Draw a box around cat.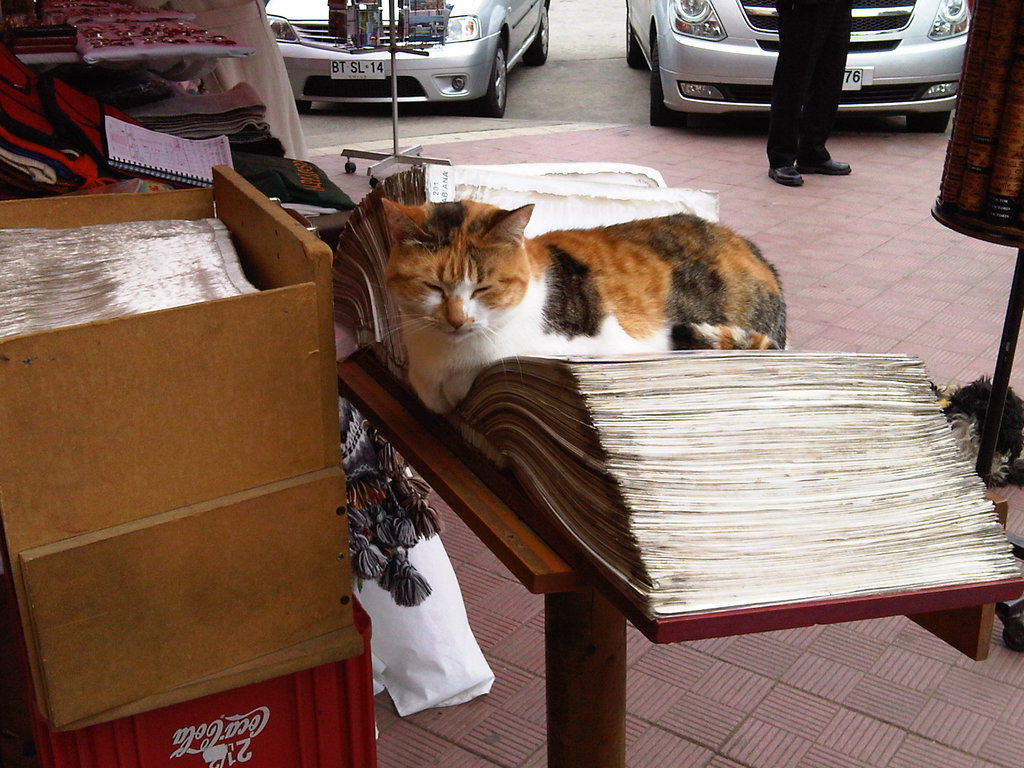
<bbox>350, 192, 784, 414</bbox>.
